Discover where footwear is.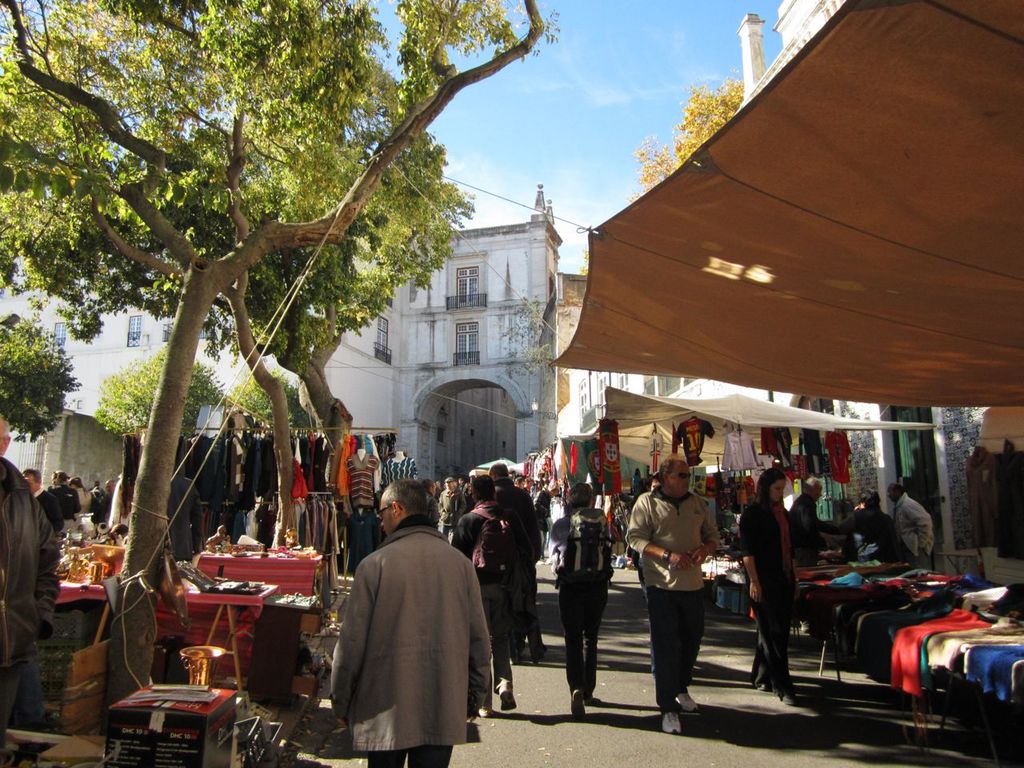
Discovered at select_region(678, 694, 701, 712).
